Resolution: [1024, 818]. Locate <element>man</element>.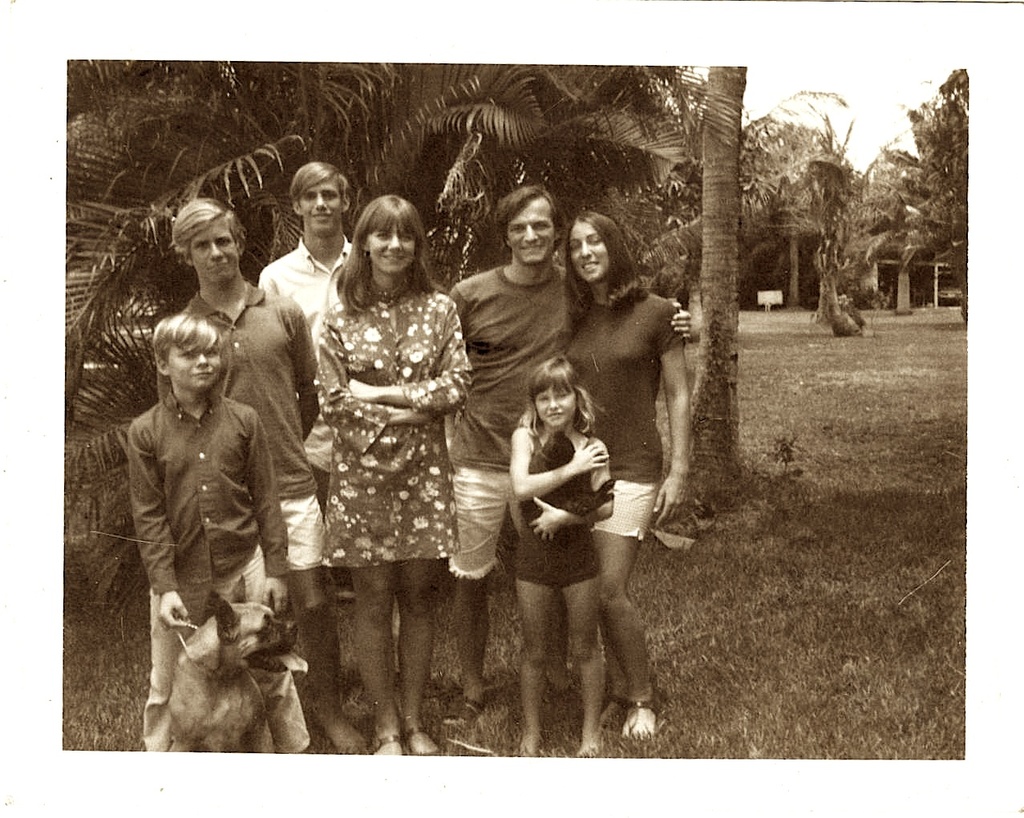
{"left": 155, "top": 196, "right": 370, "bottom": 756}.
